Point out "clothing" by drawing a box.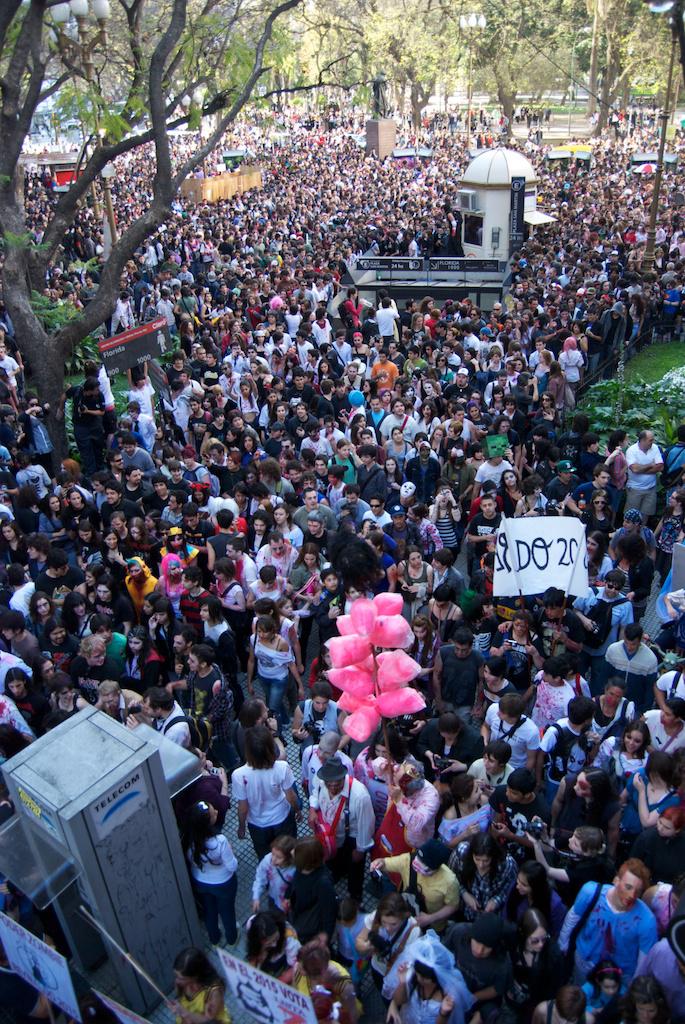
crop(185, 888, 241, 934).
